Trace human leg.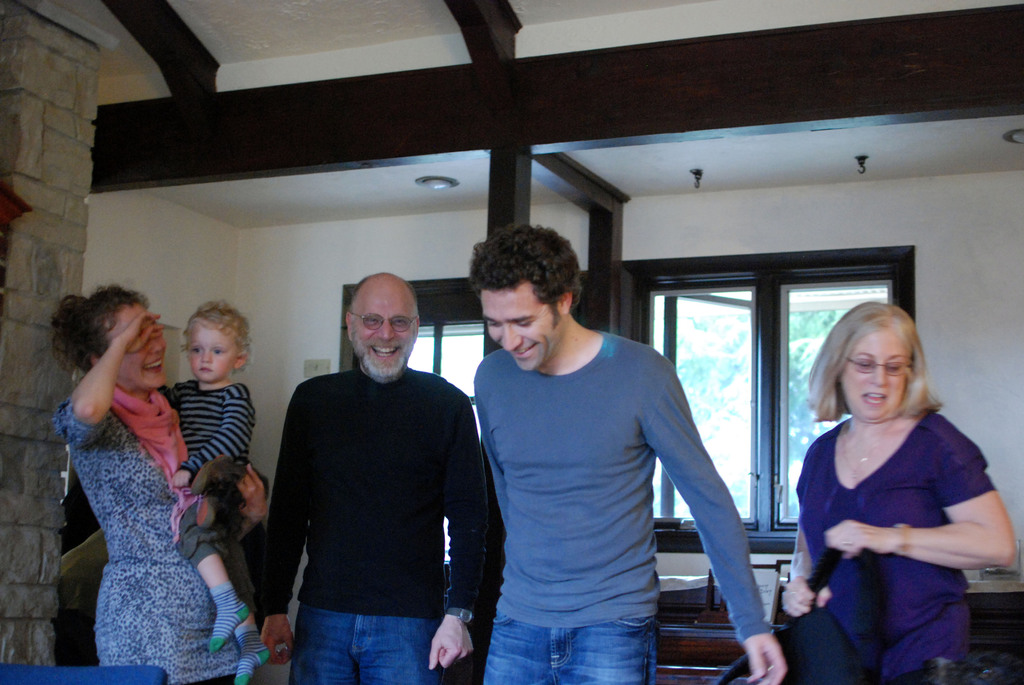
Traced to (x1=238, y1=617, x2=271, y2=684).
